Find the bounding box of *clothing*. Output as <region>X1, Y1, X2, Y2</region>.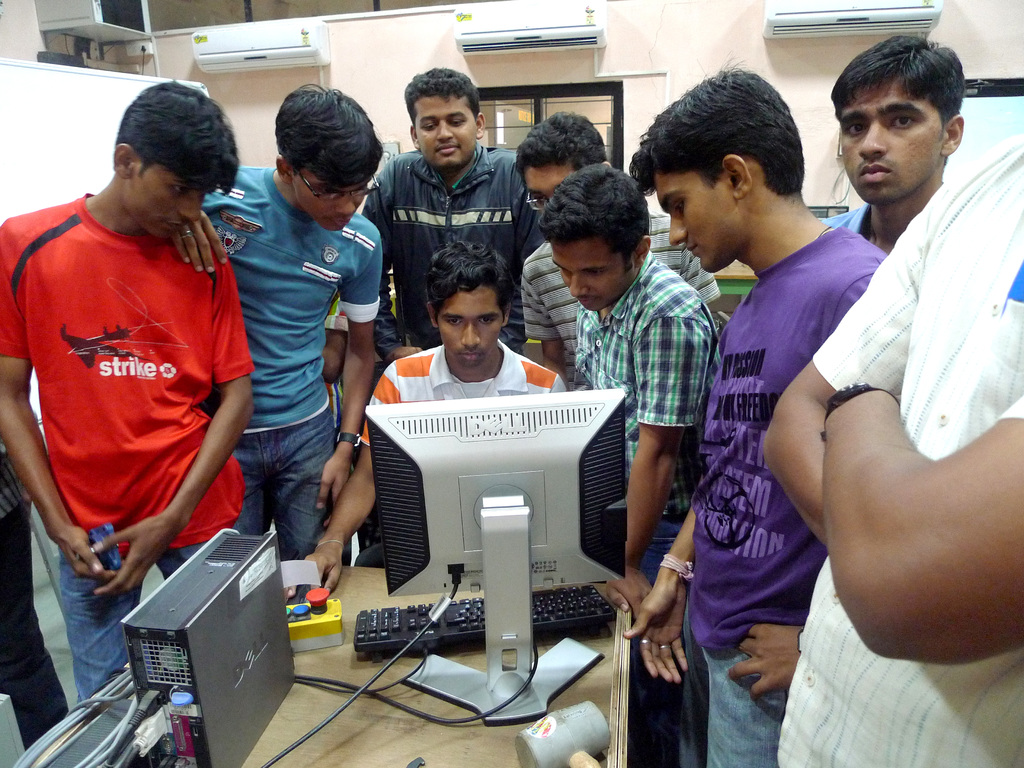
<region>776, 138, 1023, 767</region>.
